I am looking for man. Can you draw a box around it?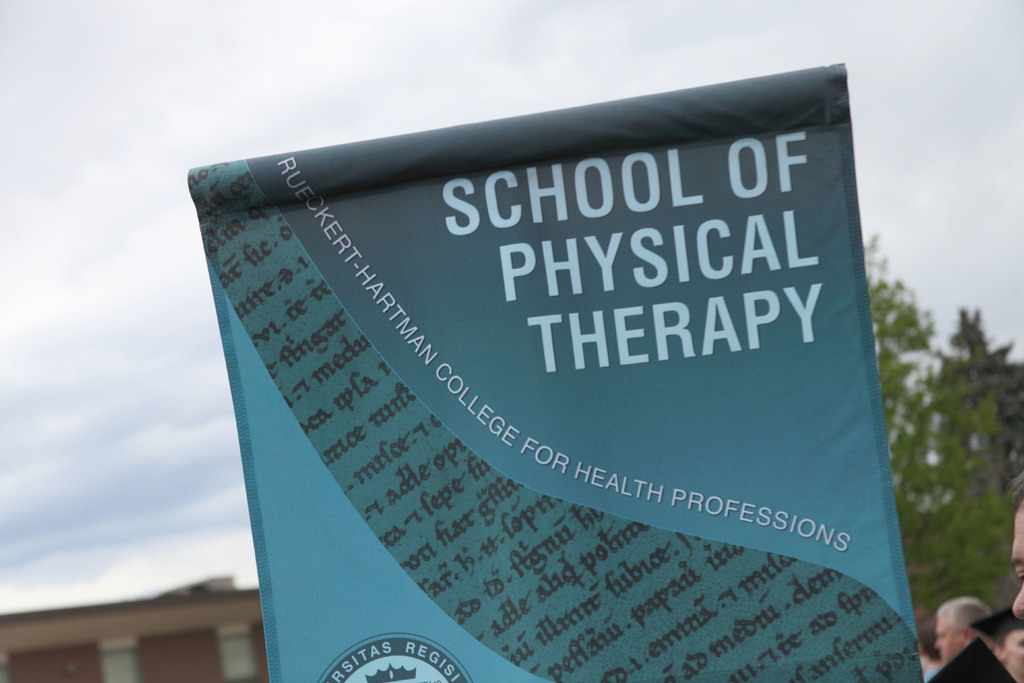
Sure, the bounding box is x1=937 y1=594 x2=988 y2=659.
